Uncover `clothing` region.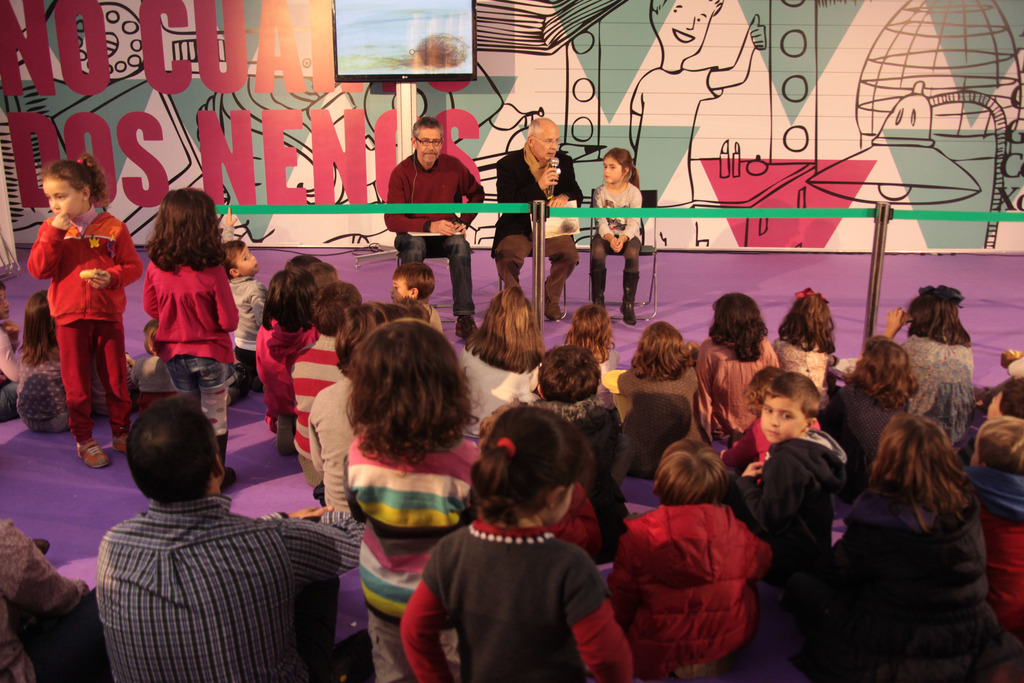
Uncovered: [left=224, top=268, right=268, bottom=393].
